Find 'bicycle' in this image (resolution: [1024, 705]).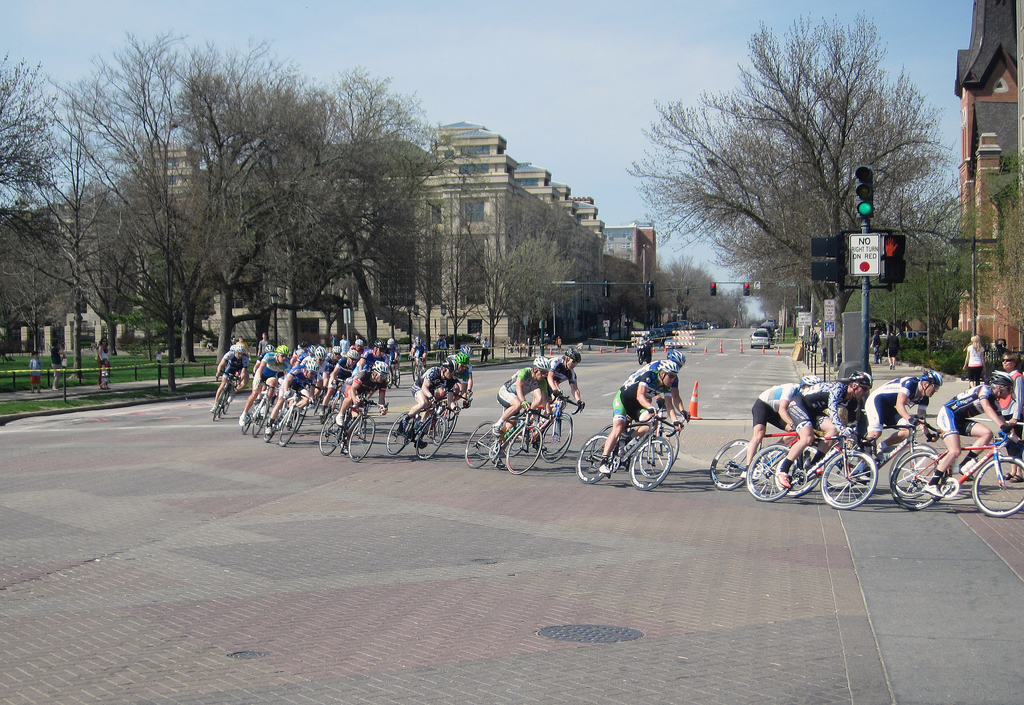
<box>314,380,328,412</box>.
